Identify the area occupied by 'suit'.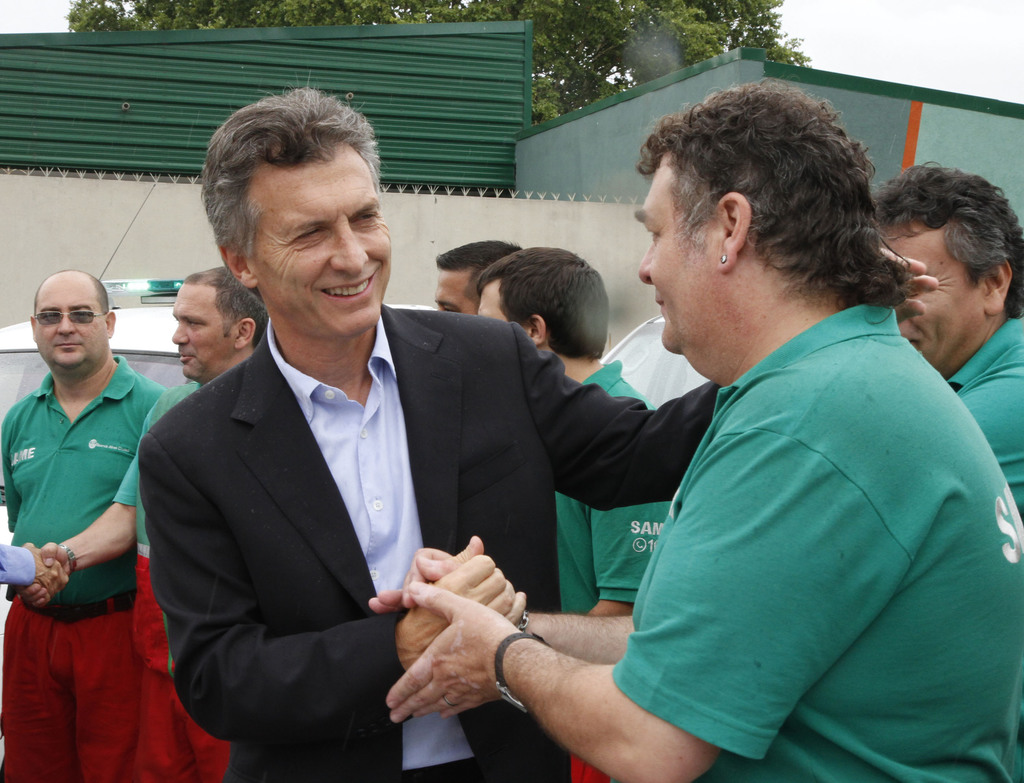
Area: x1=137, y1=302, x2=721, y2=782.
